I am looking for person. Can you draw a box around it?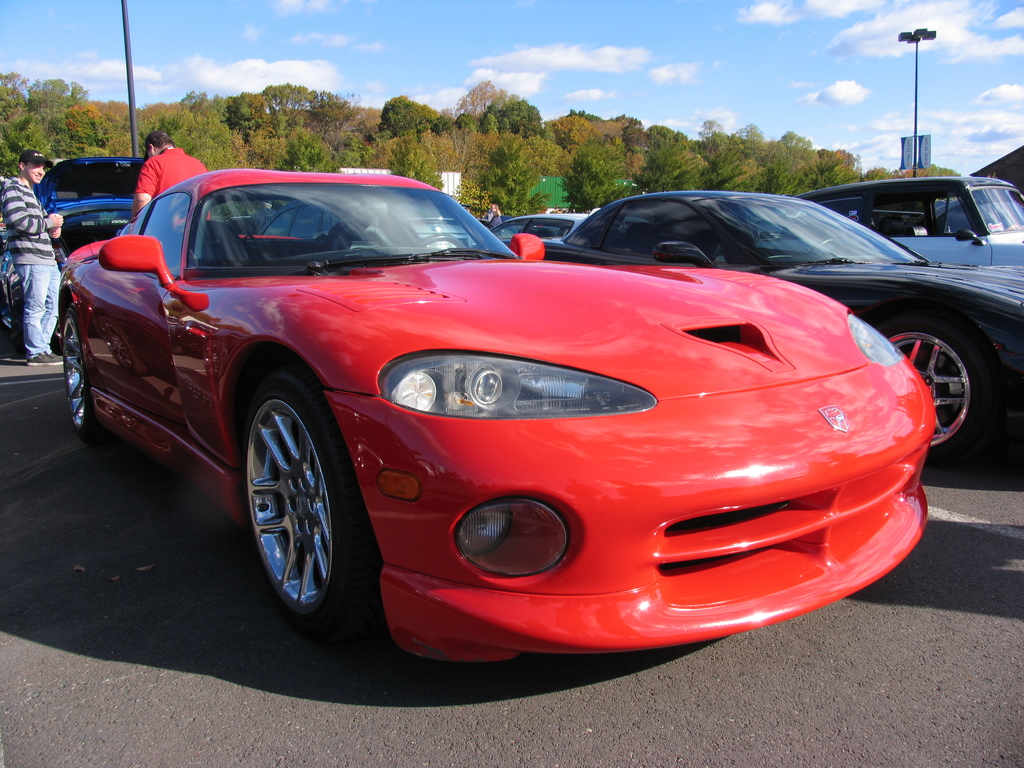
Sure, the bounding box is 0:147:64:368.
